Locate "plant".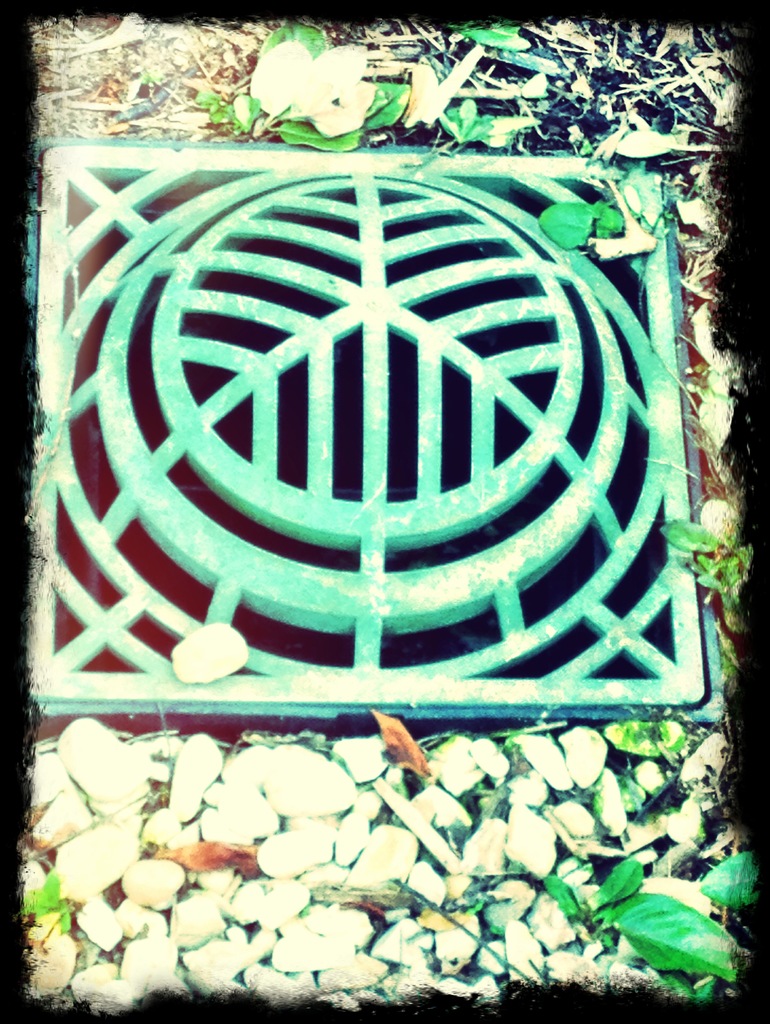
Bounding box: left=440, top=11, right=538, bottom=76.
